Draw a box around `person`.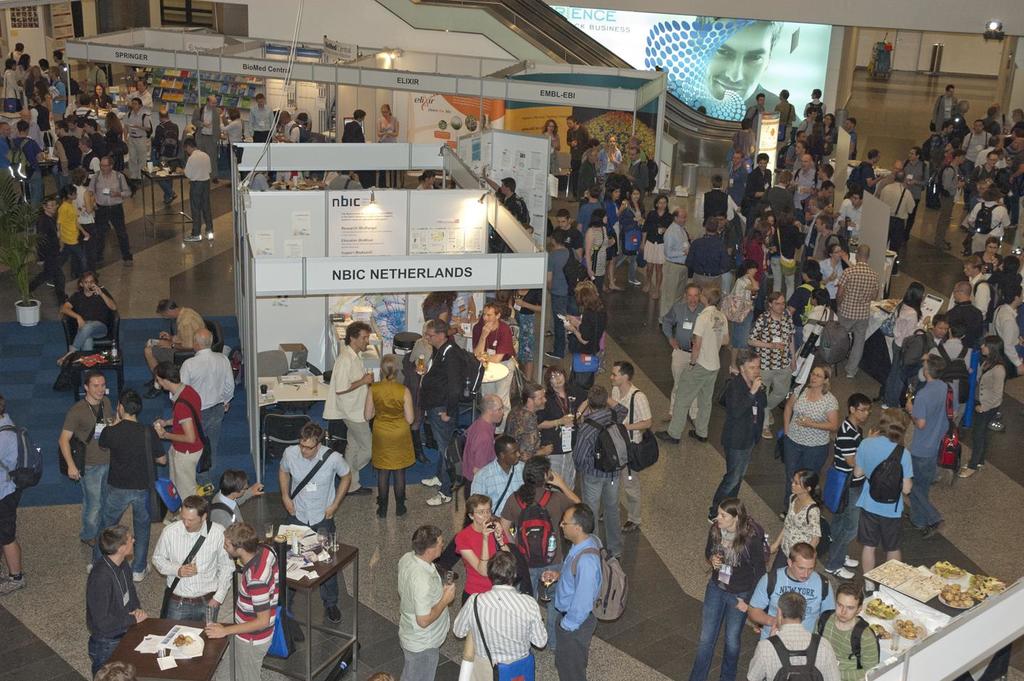
detection(274, 113, 297, 144).
